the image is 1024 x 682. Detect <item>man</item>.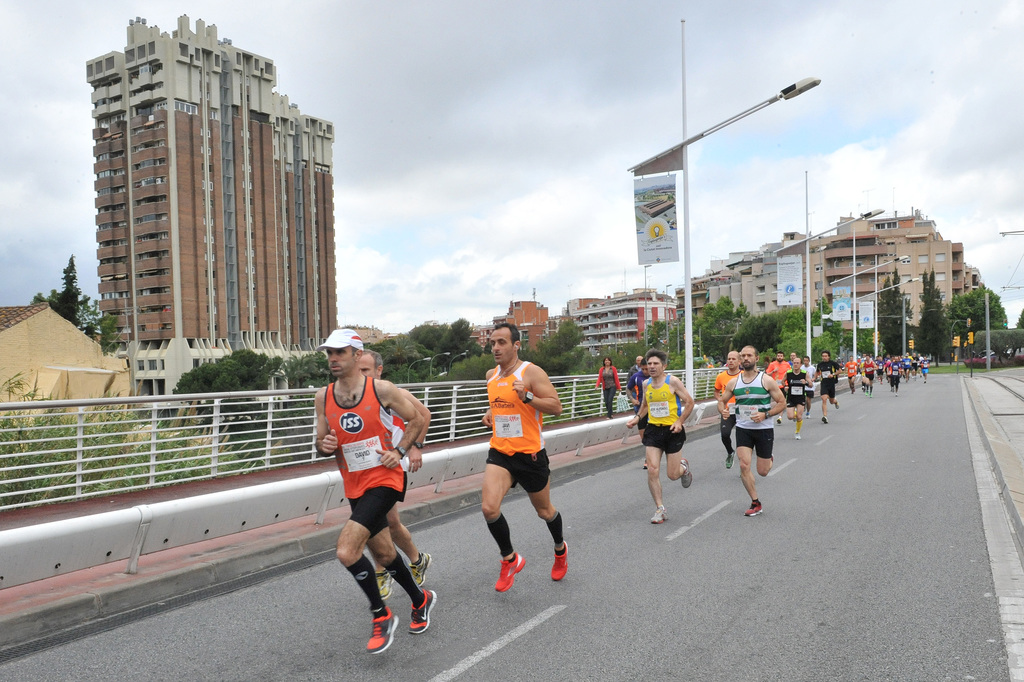
Detection: [x1=714, y1=349, x2=740, y2=466].
